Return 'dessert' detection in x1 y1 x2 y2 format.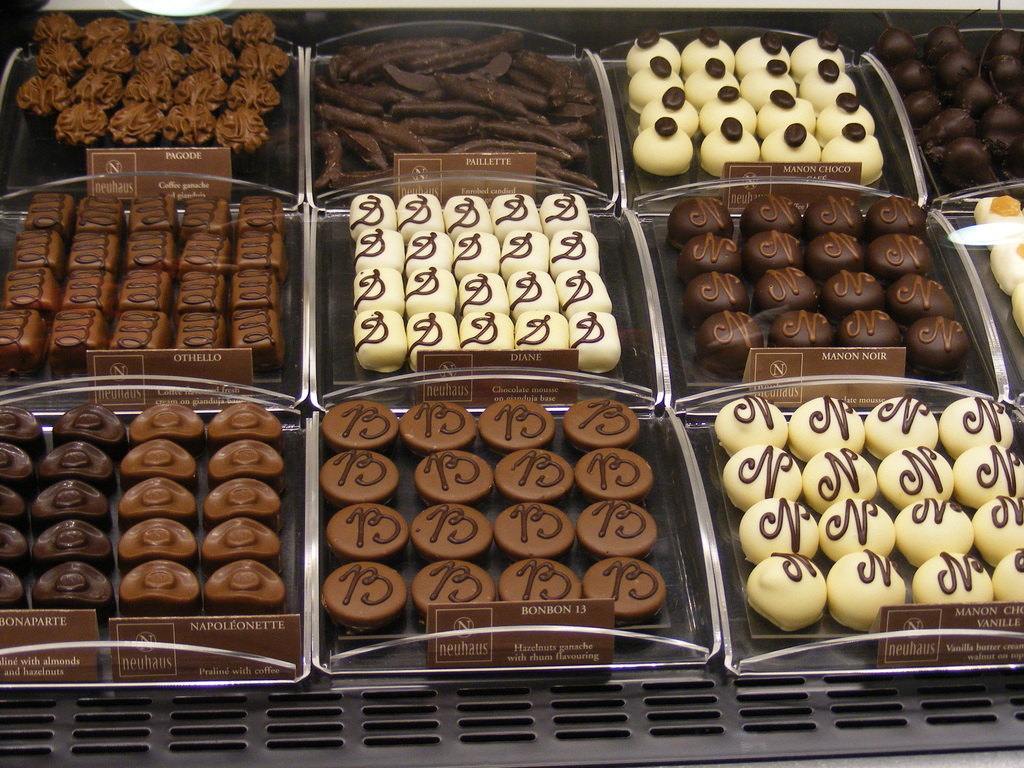
568 316 616 365.
